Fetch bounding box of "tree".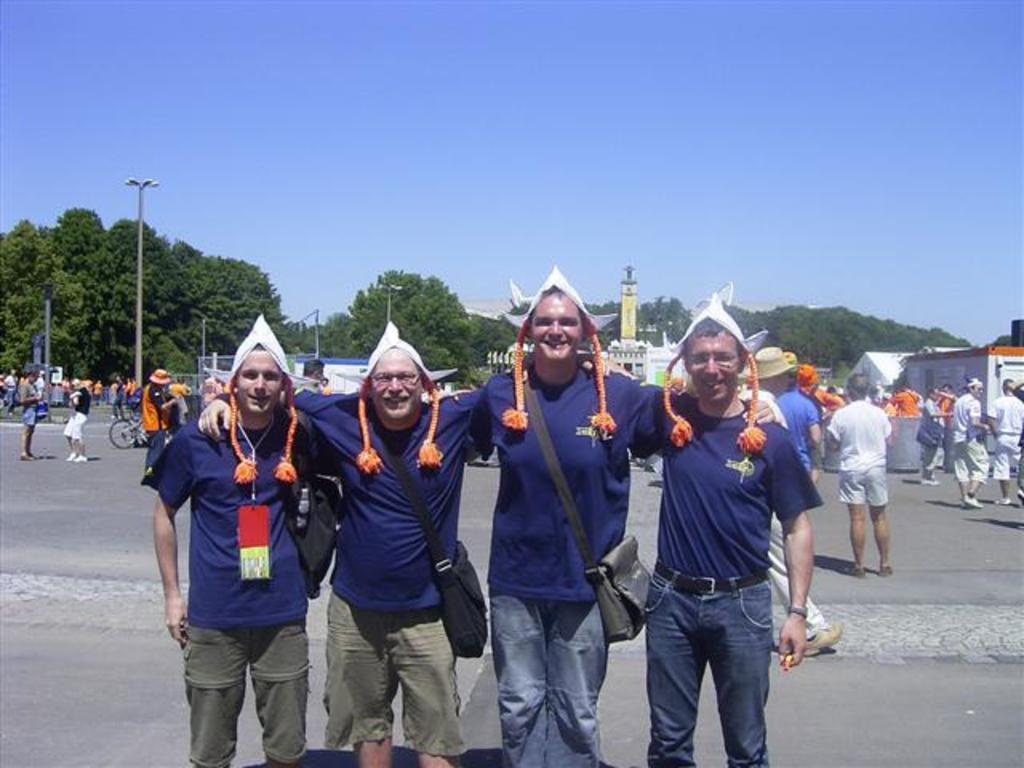
Bbox: 733:304:963:389.
